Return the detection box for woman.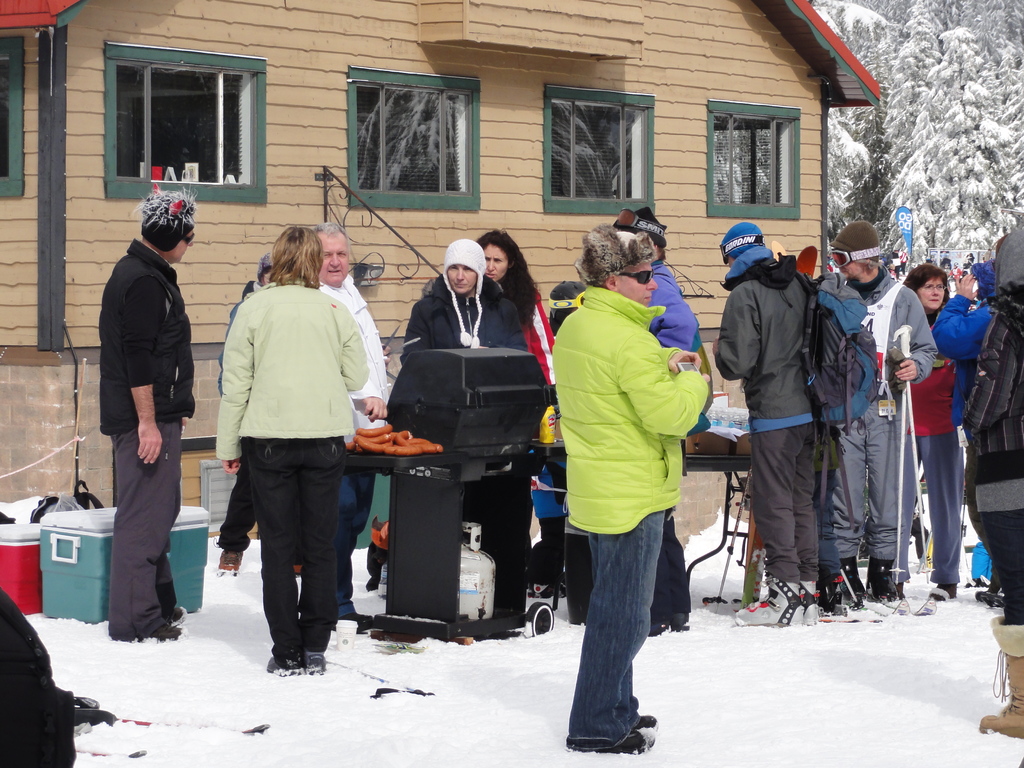
906 263 963 597.
